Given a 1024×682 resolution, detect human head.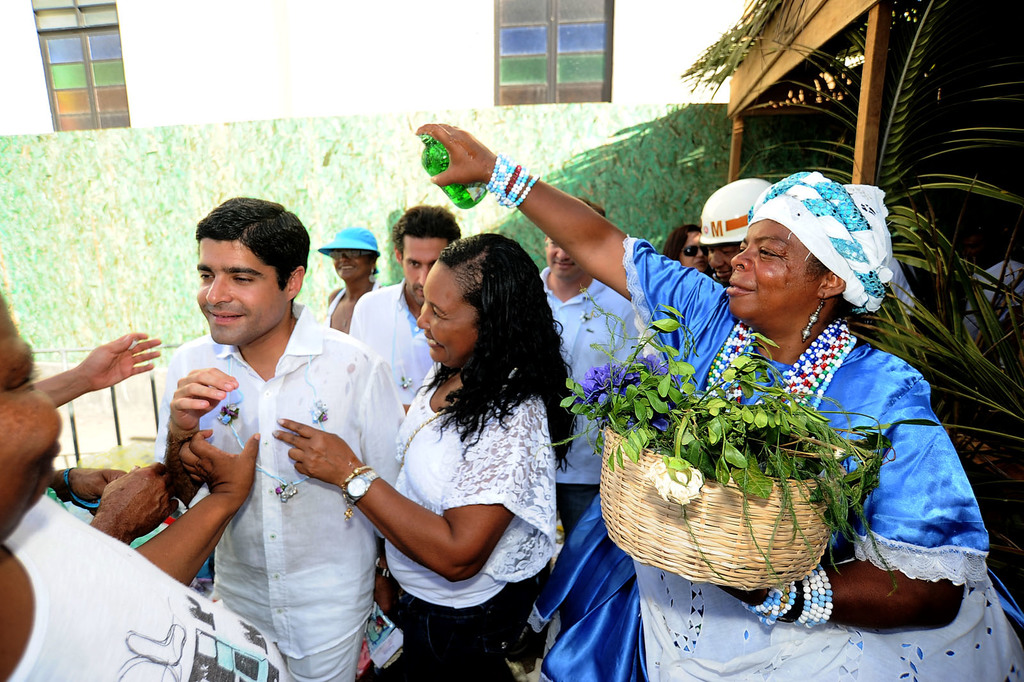
bbox=(659, 225, 710, 275).
